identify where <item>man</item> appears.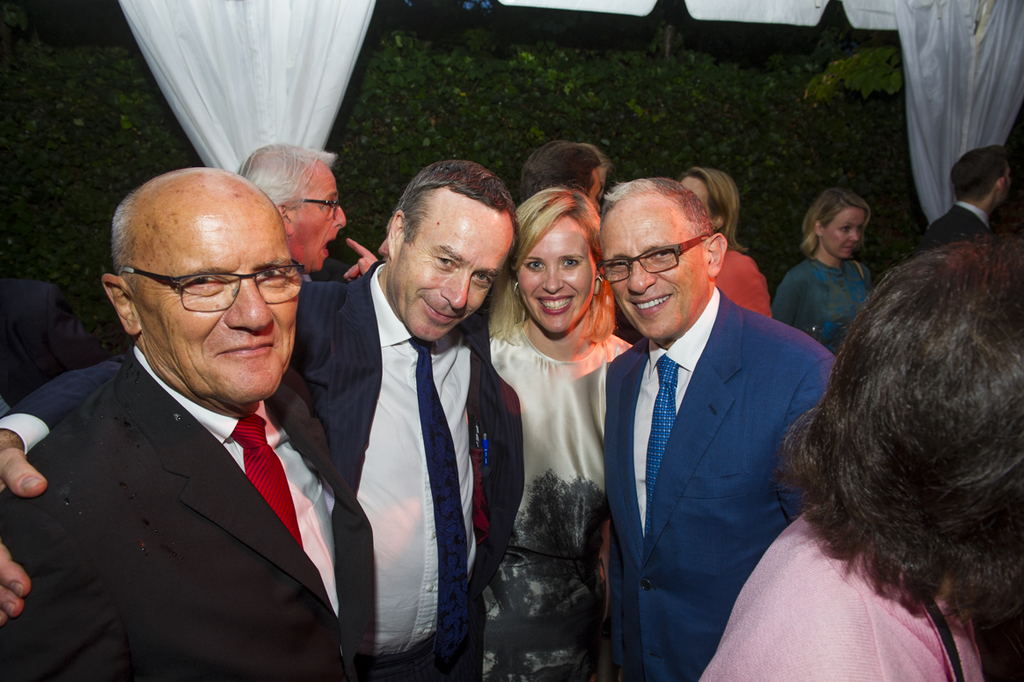
Appears at locate(0, 158, 546, 681).
